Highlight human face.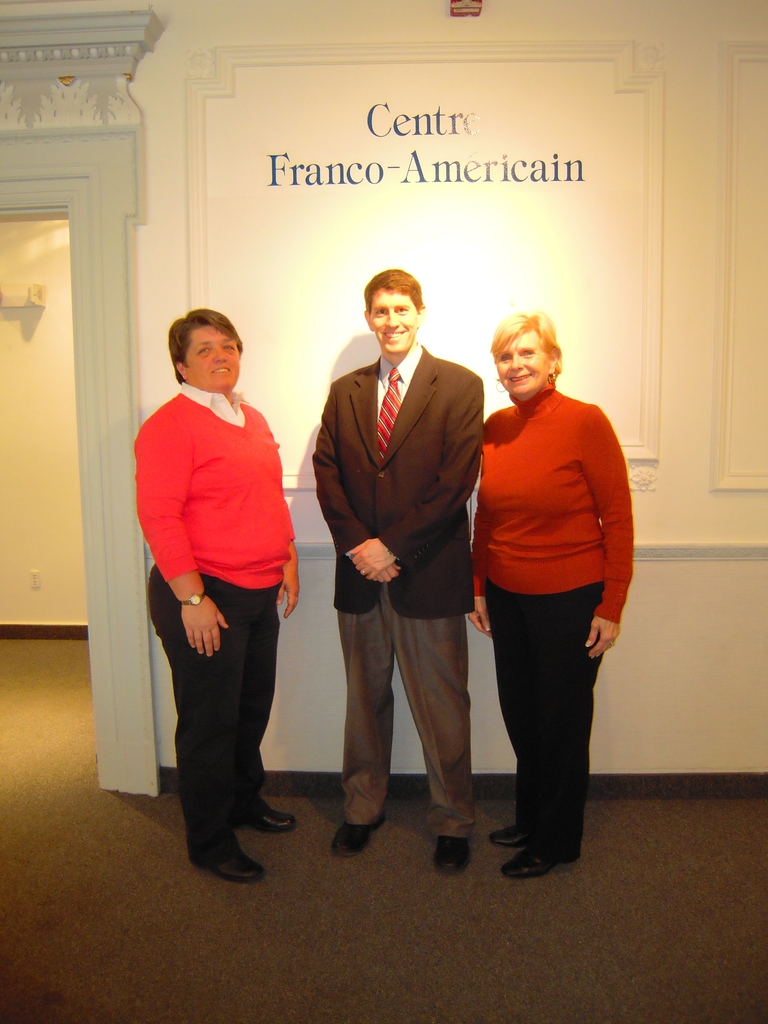
Highlighted region: 372 283 416 356.
